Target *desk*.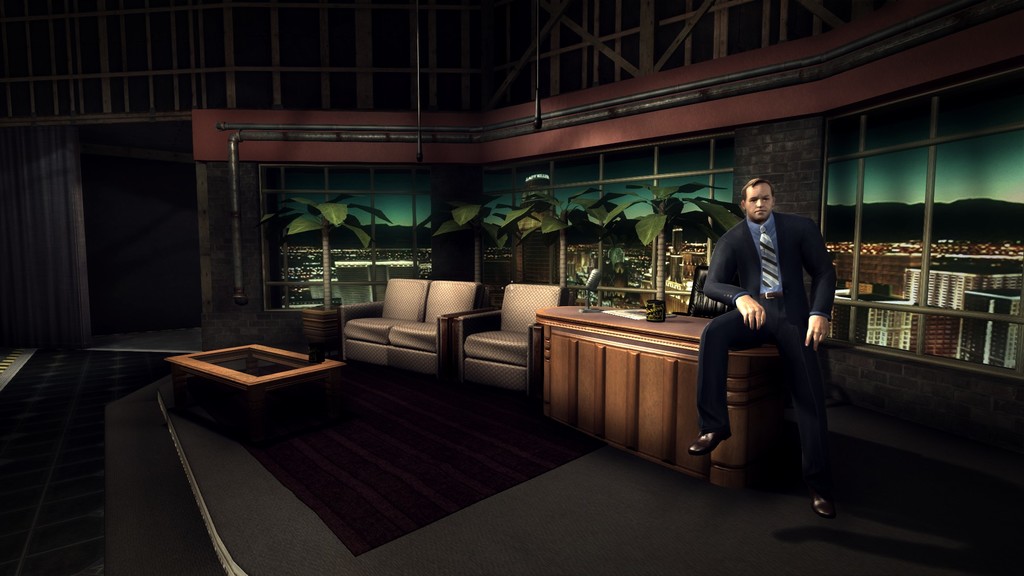
Target region: <region>518, 284, 819, 495</region>.
